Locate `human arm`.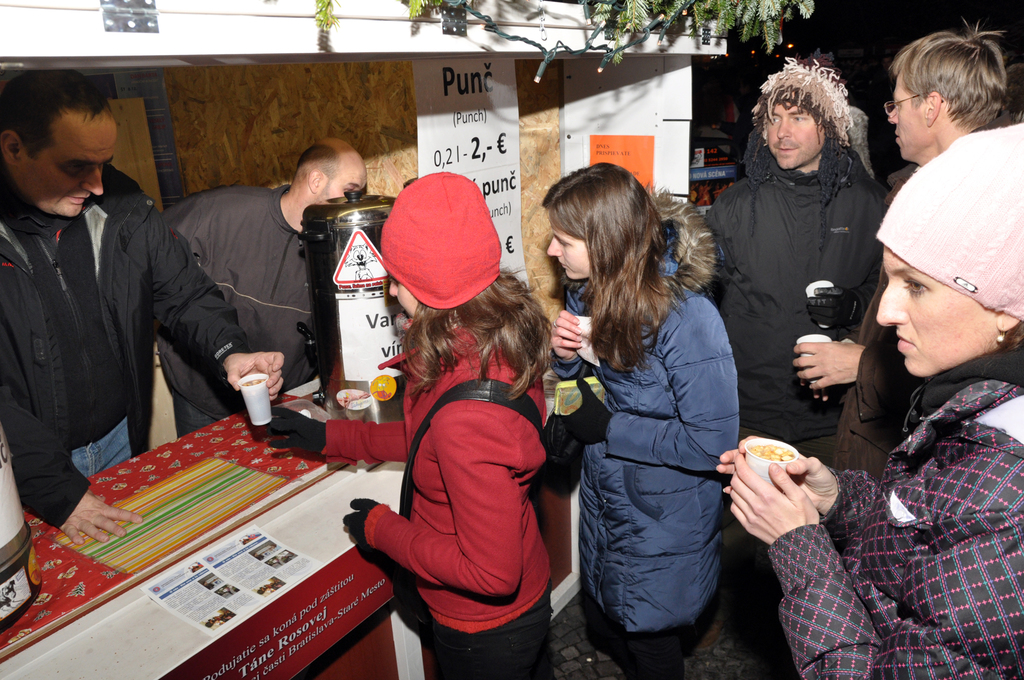
Bounding box: 0,257,144,548.
